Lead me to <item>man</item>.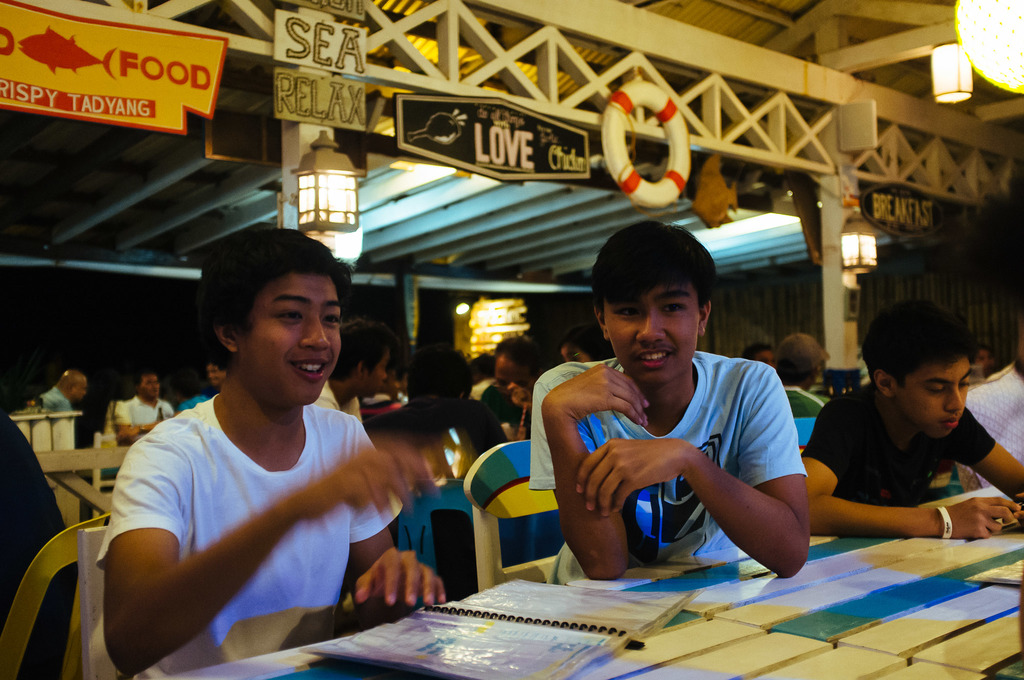
Lead to left=472, top=334, right=540, bottom=444.
